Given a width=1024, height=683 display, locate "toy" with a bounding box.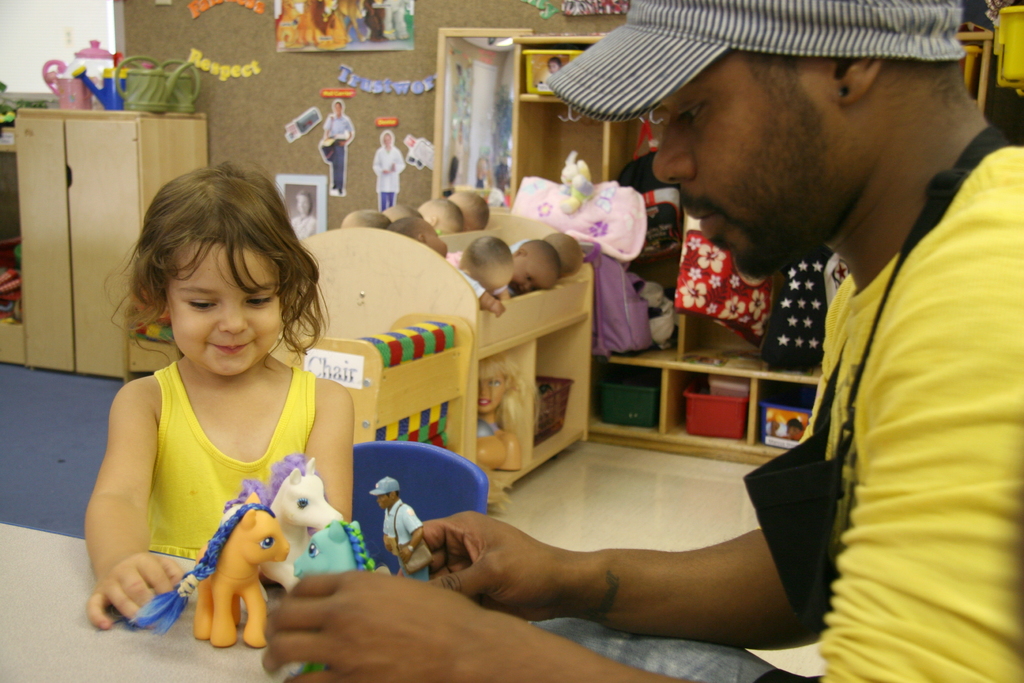
Located: [474, 352, 536, 470].
